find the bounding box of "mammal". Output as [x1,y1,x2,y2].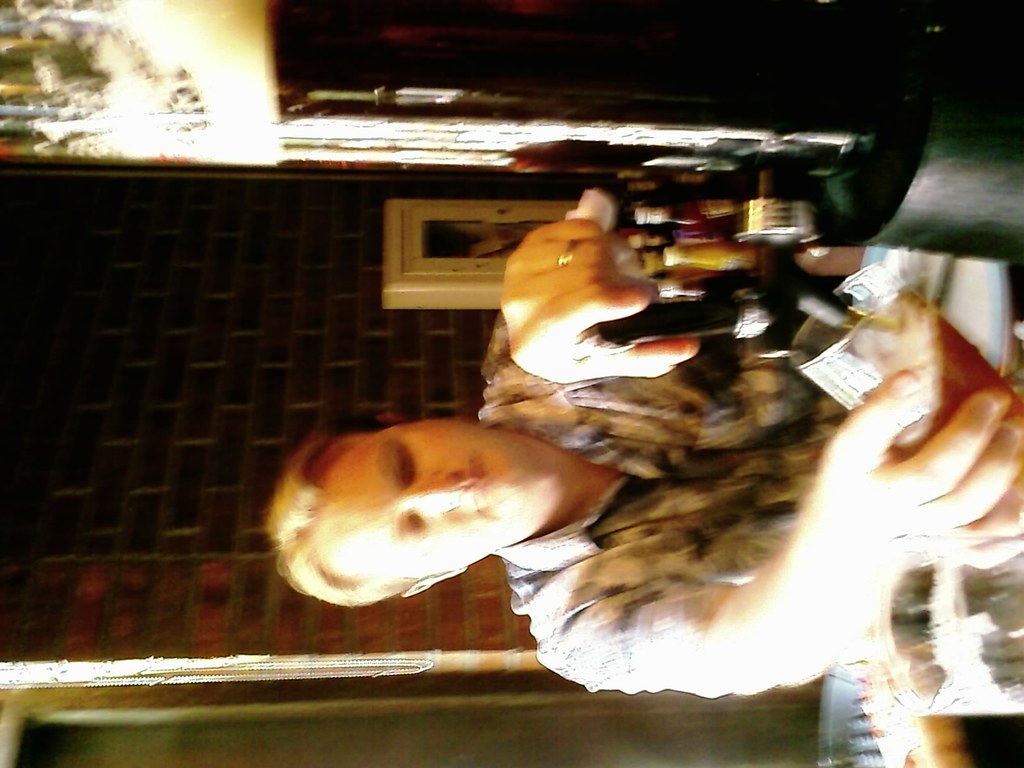
[176,175,984,711].
